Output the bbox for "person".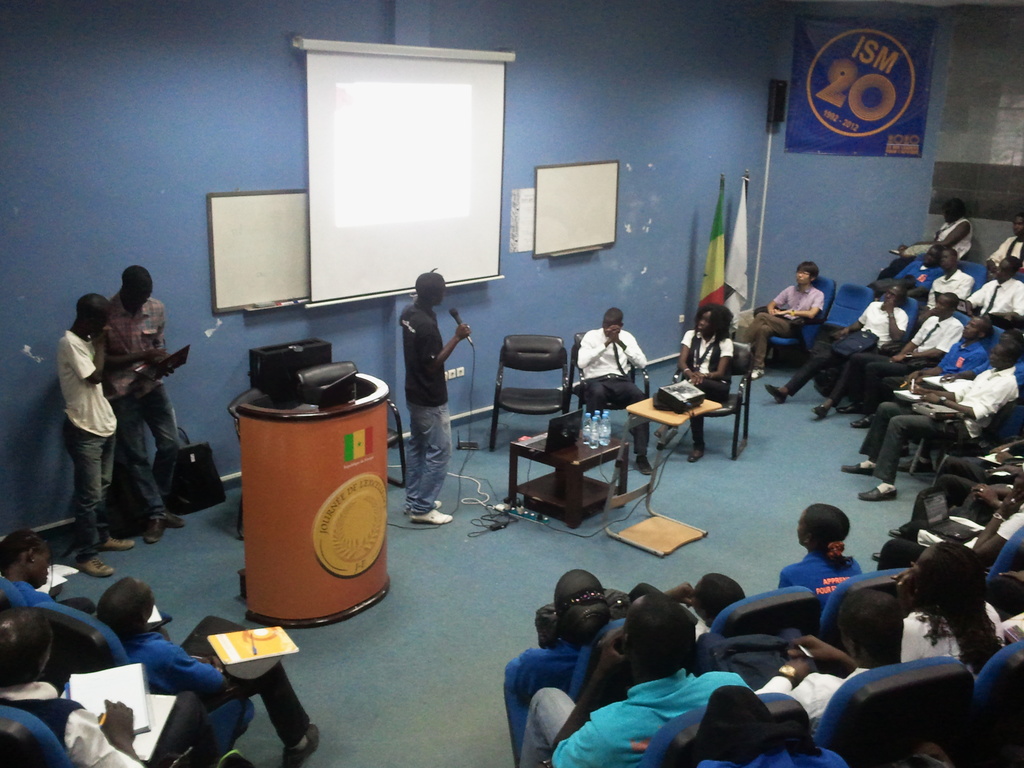
bbox(914, 198, 979, 261).
